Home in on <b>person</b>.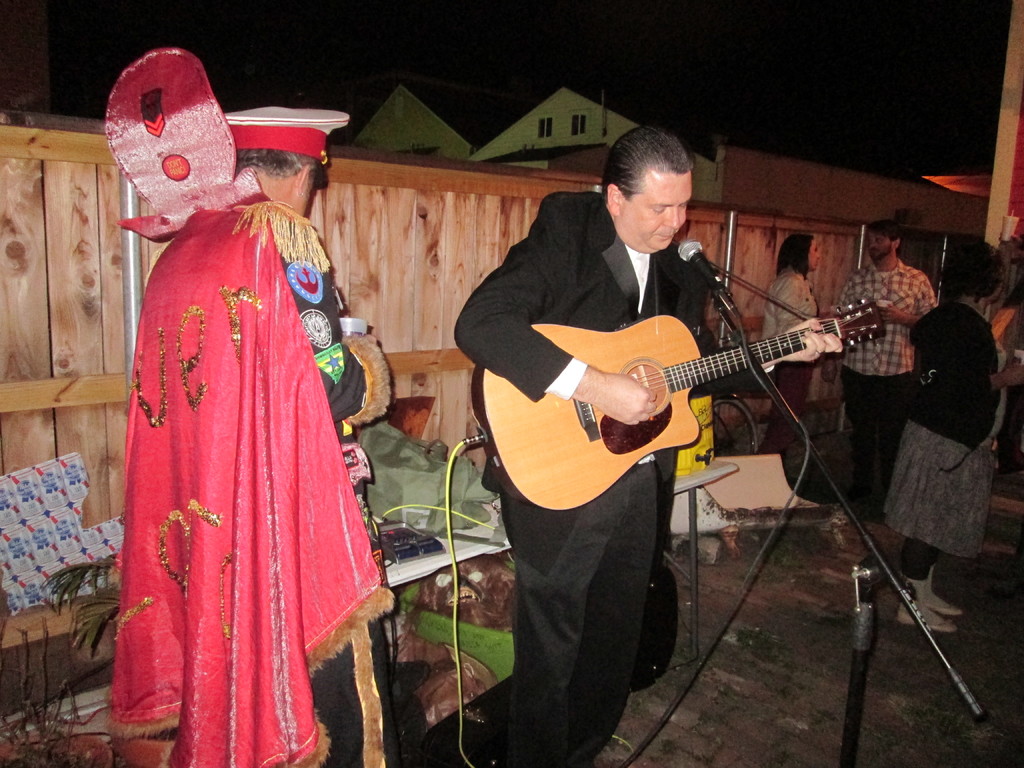
Homed in at {"left": 764, "top": 230, "right": 826, "bottom": 455}.
